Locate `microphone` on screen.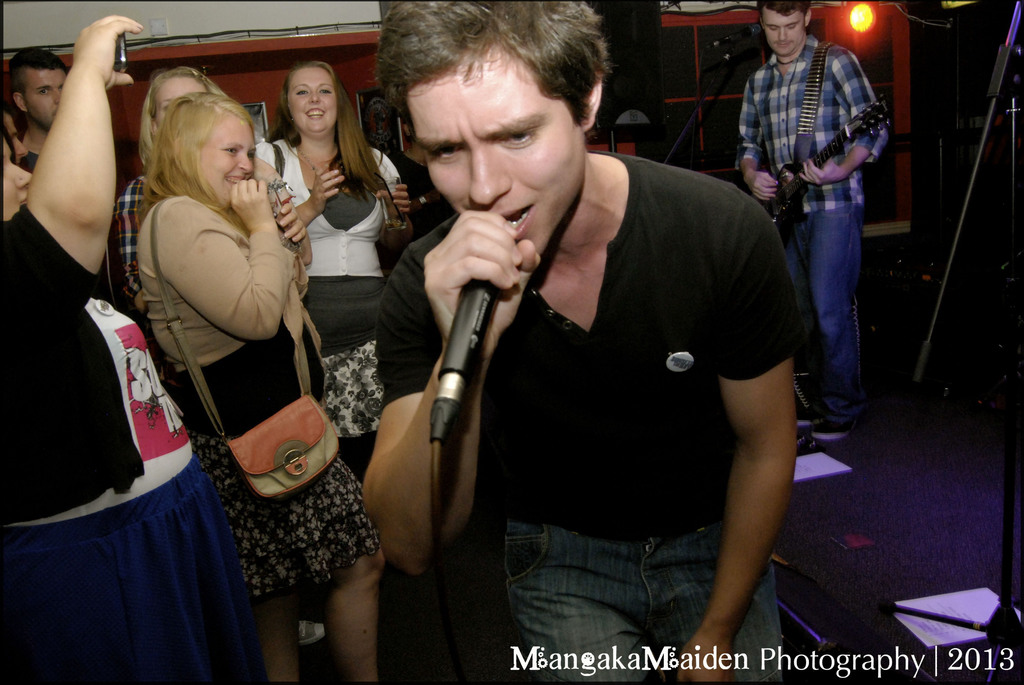
On screen at 711,20,762,52.
